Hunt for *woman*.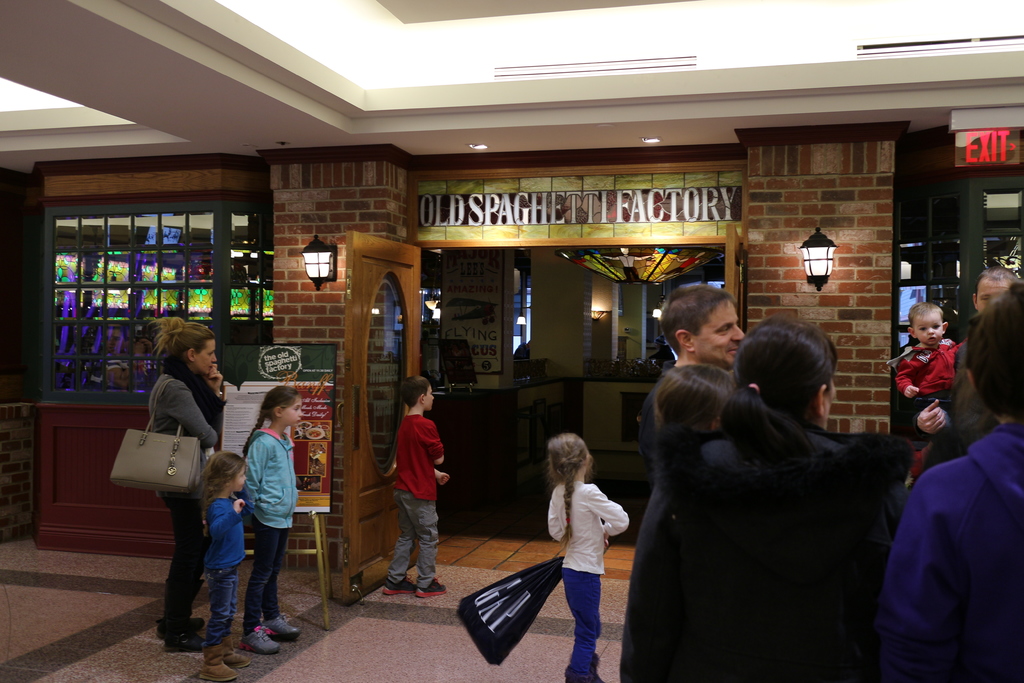
Hunted down at left=121, top=312, right=229, bottom=635.
